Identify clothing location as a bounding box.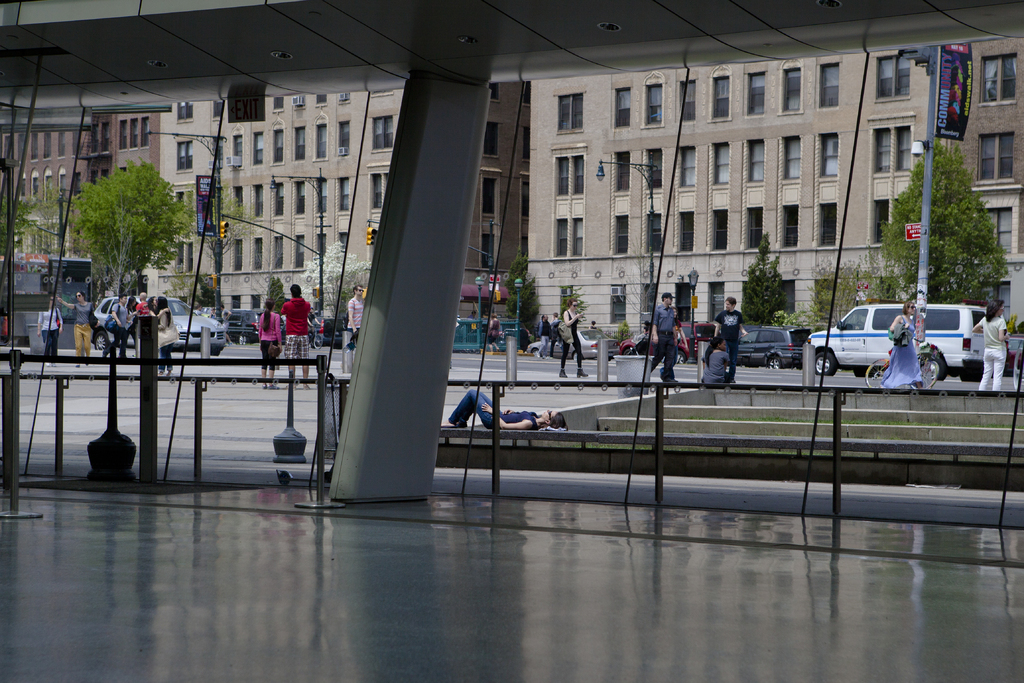
[278, 297, 310, 369].
